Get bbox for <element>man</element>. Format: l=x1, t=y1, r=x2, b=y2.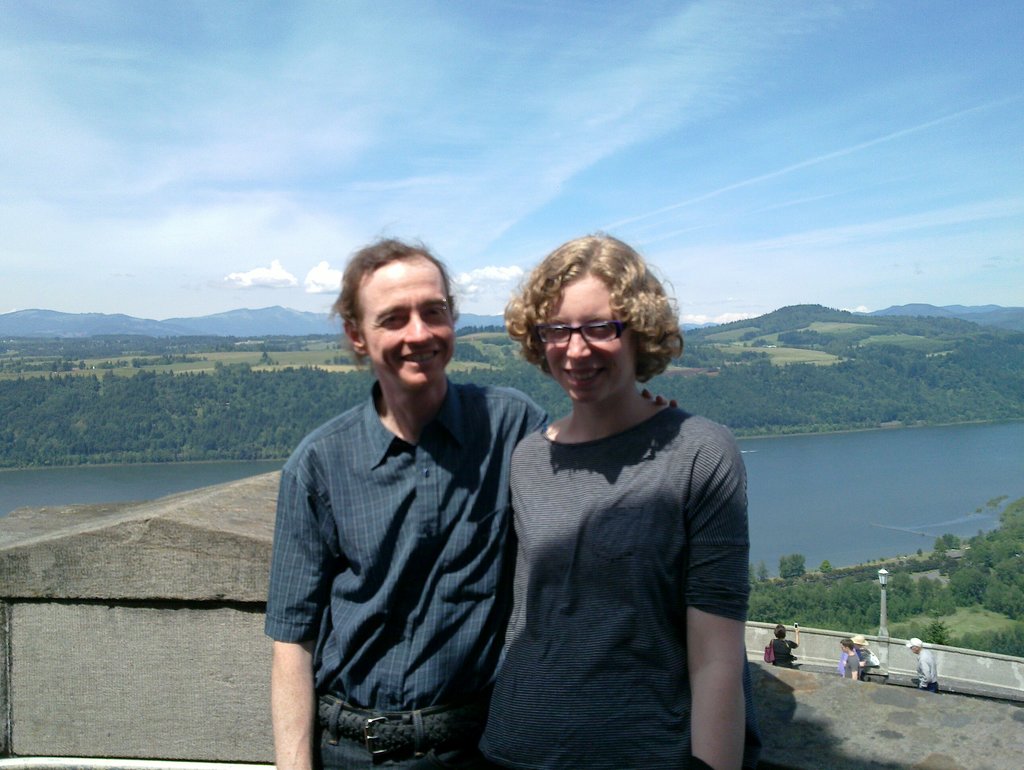
l=838, t=637, r=881, b=678.
